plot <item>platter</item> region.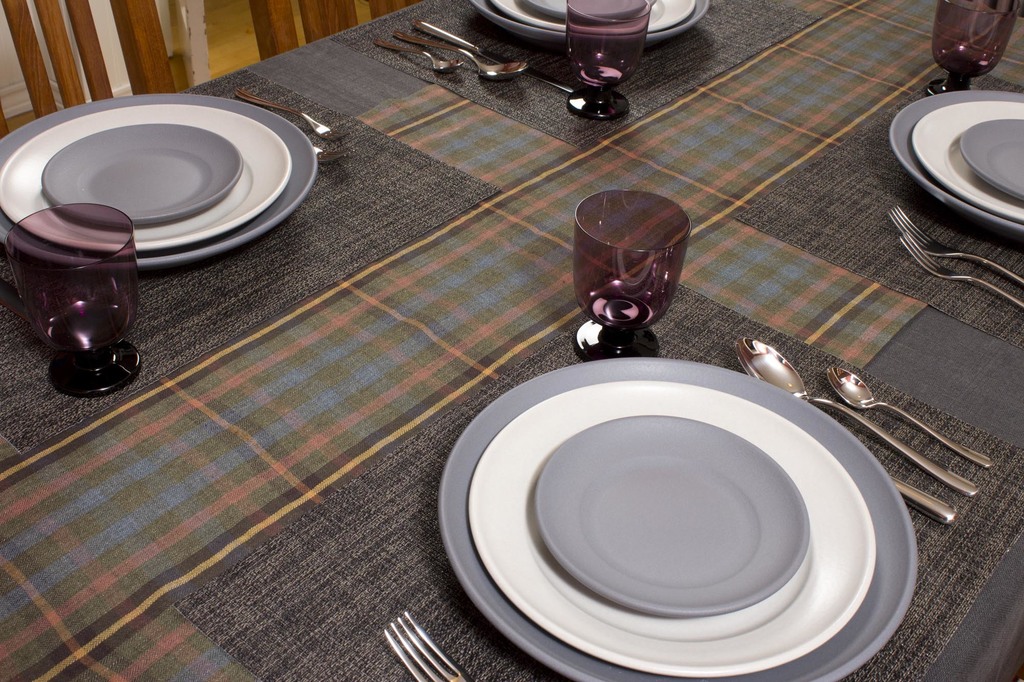
Plotted at [left=891, top=89, right=1023, bottom=235].
